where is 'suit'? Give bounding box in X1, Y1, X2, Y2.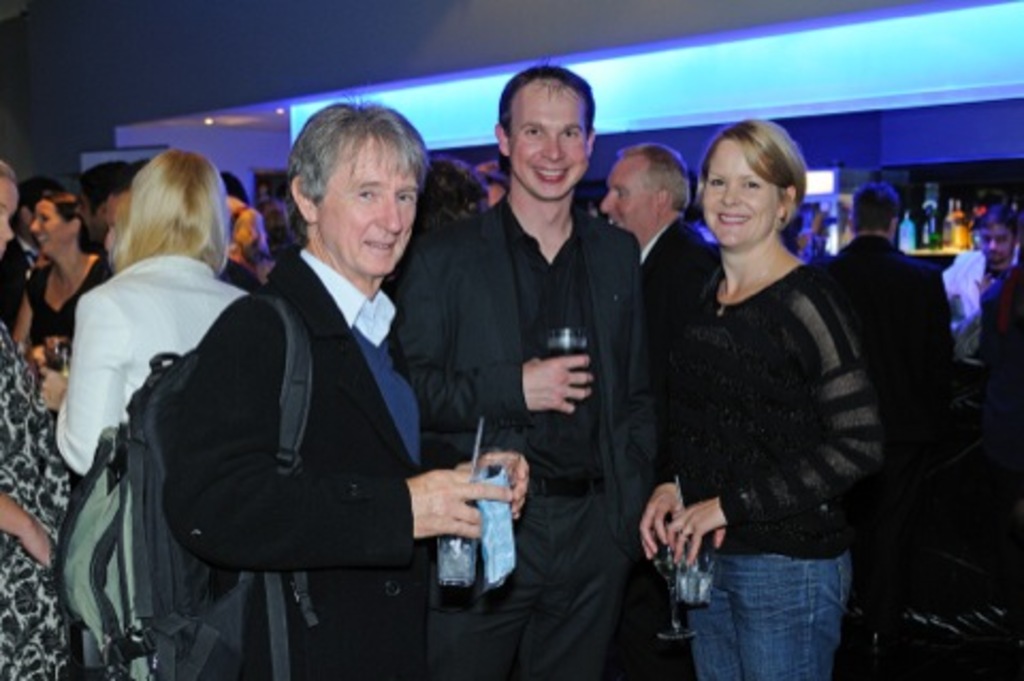
230, 137, 471, 613.
